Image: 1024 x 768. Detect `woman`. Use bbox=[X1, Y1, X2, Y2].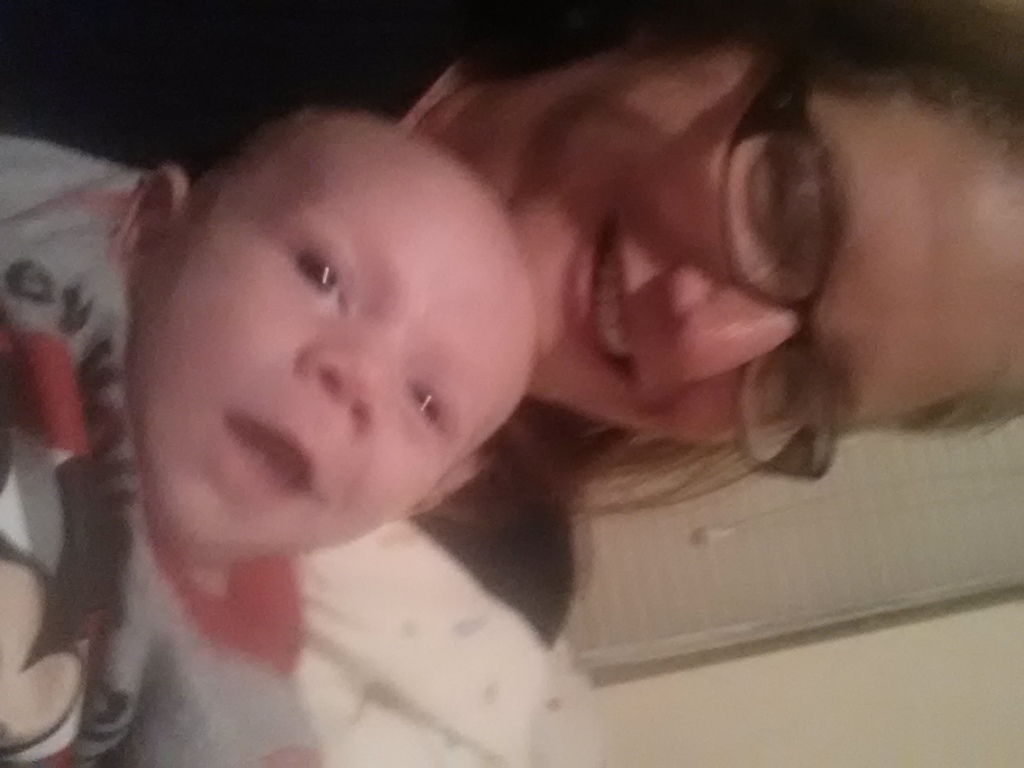
bbox=[0, 0, 1023, 658].
